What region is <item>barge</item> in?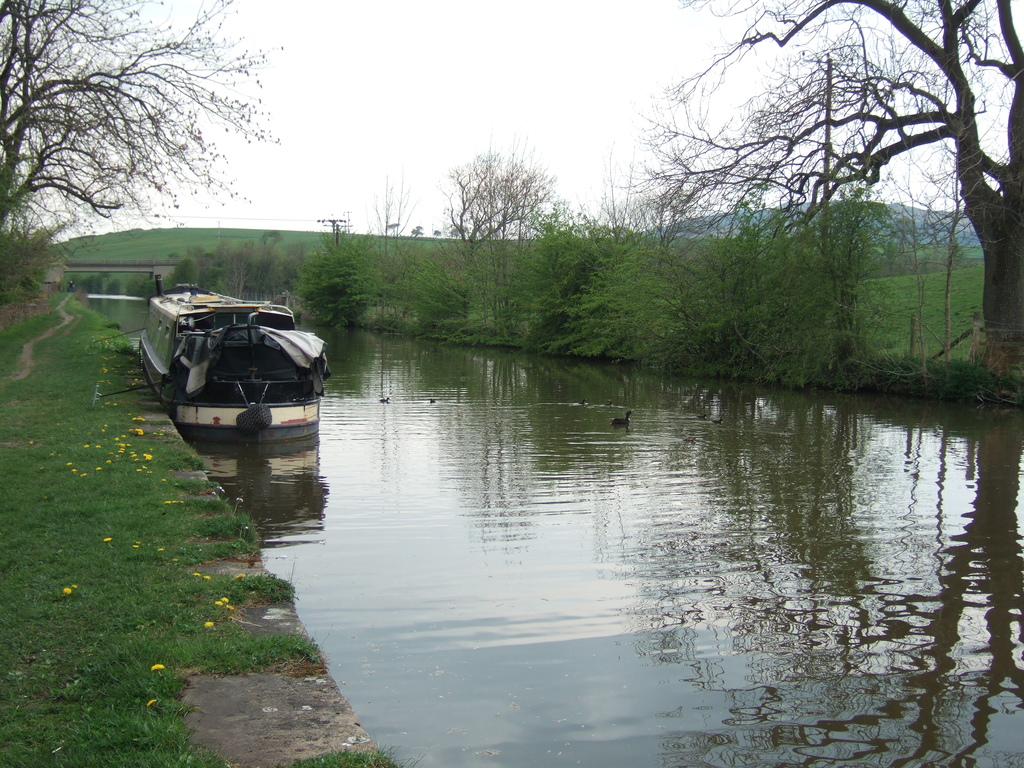
{"left": 140, "top": 275, "right": 326, "bottom": 435}.
